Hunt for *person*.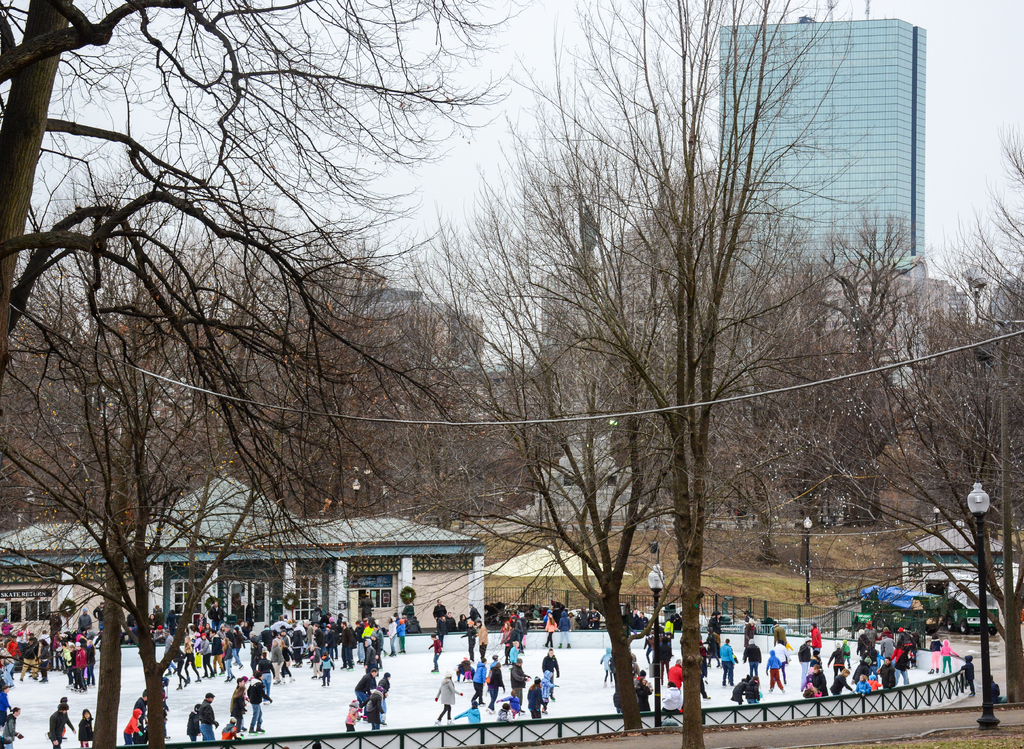
Hunted down at rect(854, 625, 870, 657).
